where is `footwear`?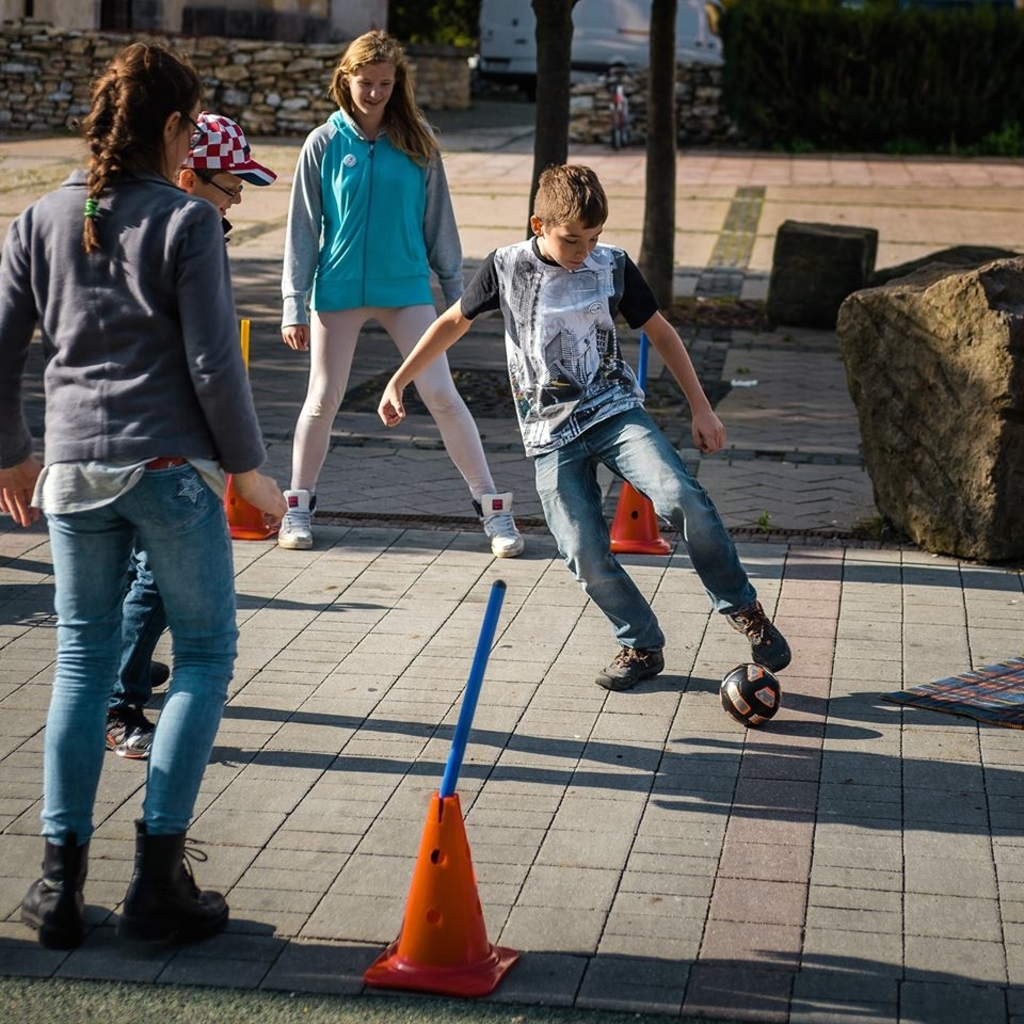
box=[109, 819, 230, 951].
